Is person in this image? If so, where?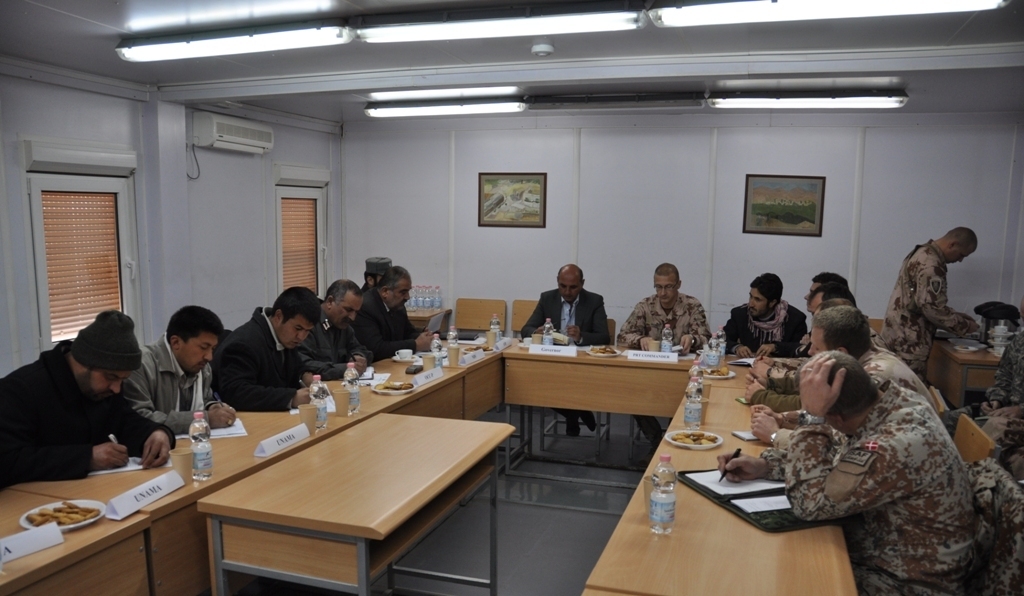
Yes, at <bbox>885, 225, 980, 373</bbox>.
